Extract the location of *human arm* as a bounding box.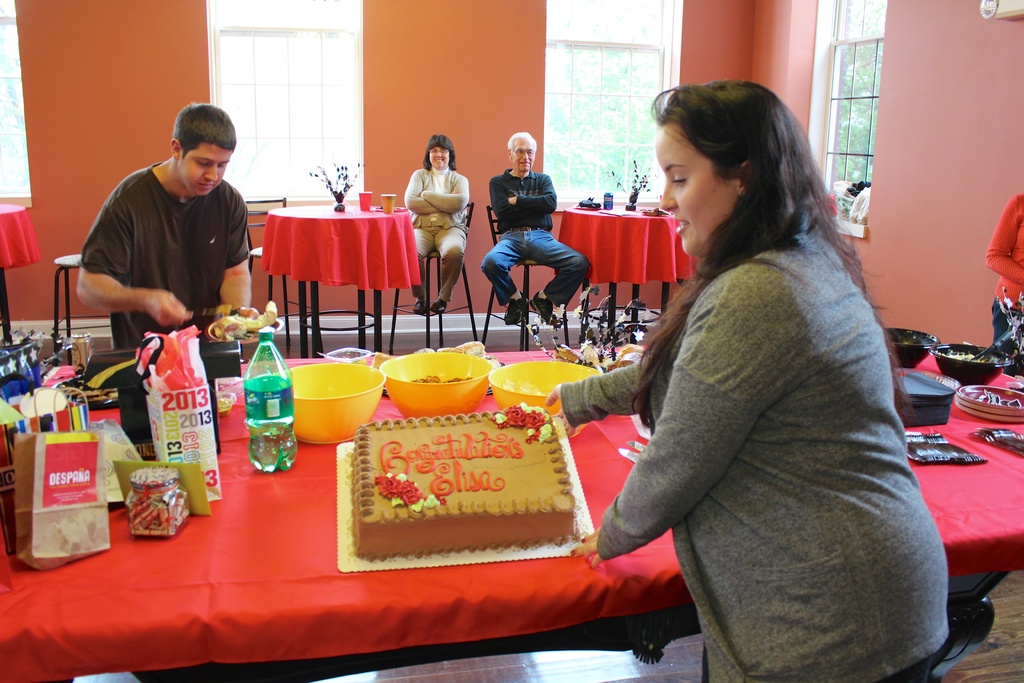
<region>535, 311, 694, 456</region>.
